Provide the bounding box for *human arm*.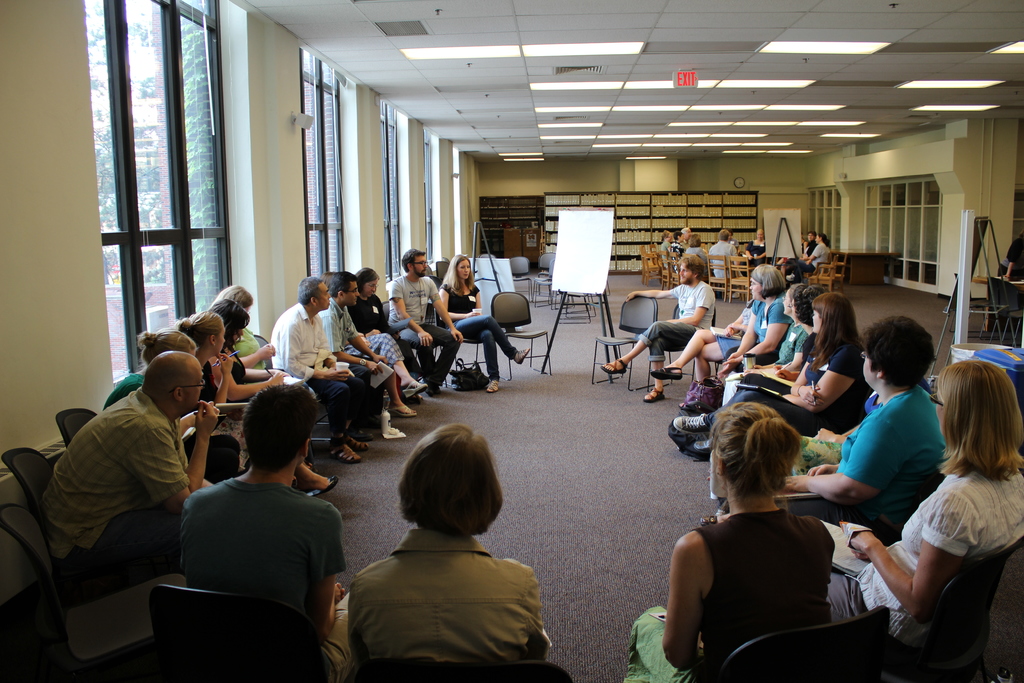
282/320/345/379.
